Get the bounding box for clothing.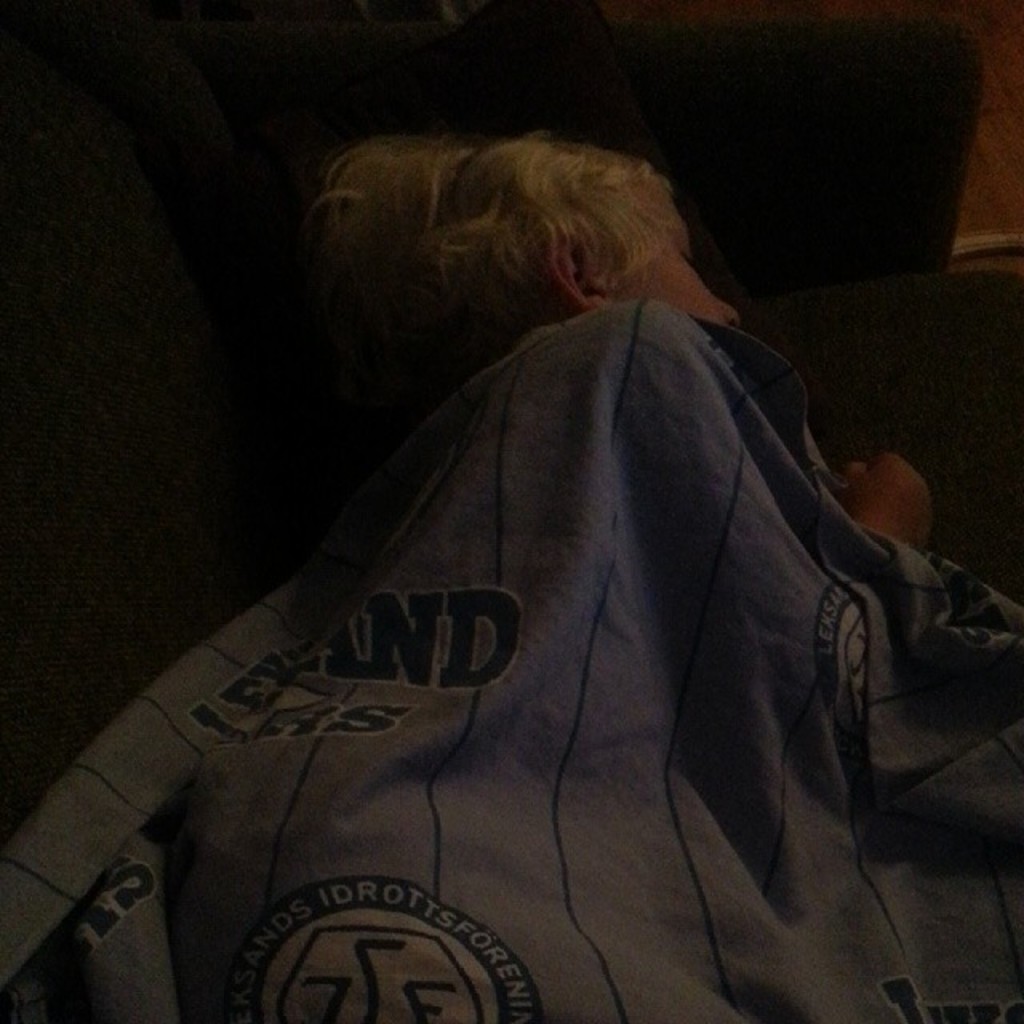
Rect(0, 290, 1022, 1022).
